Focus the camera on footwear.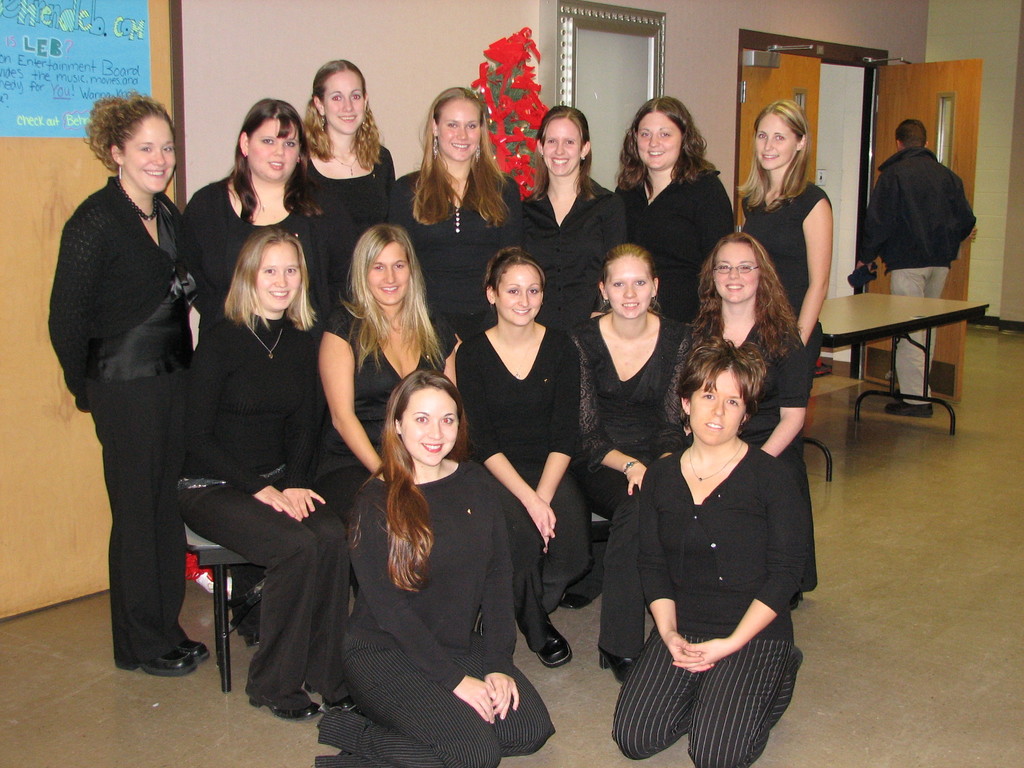
Focus region: BBox(115, 638, 200, 676).
